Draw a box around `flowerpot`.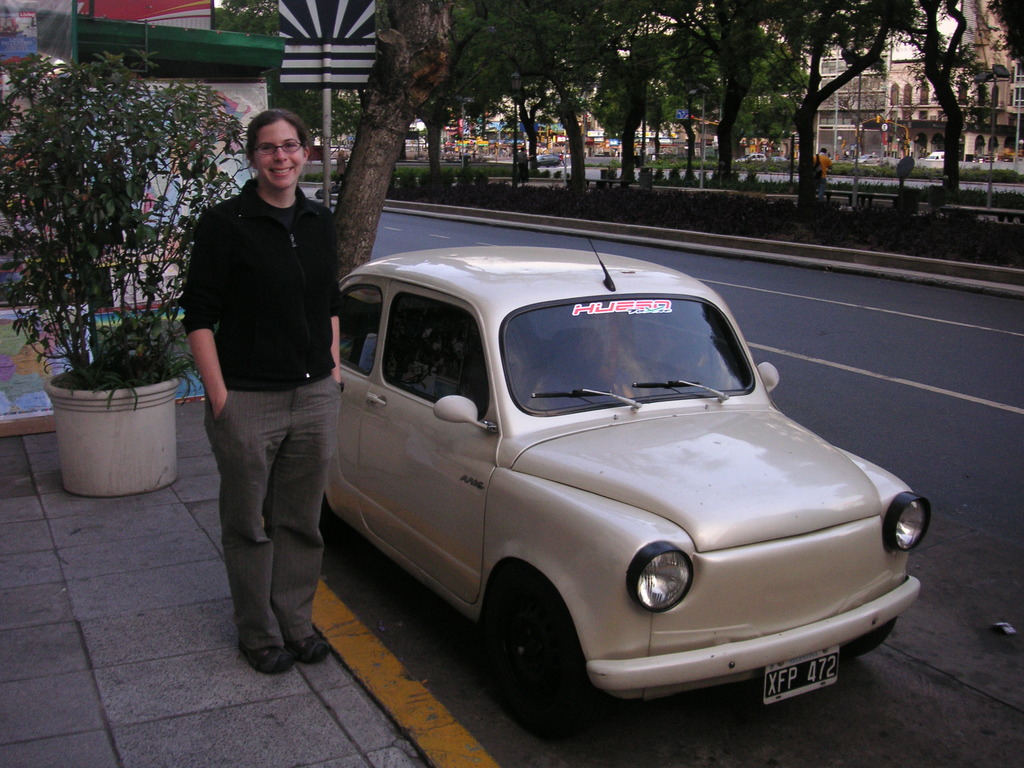
(x1=35, y1=311, x2=176, y2=493).
